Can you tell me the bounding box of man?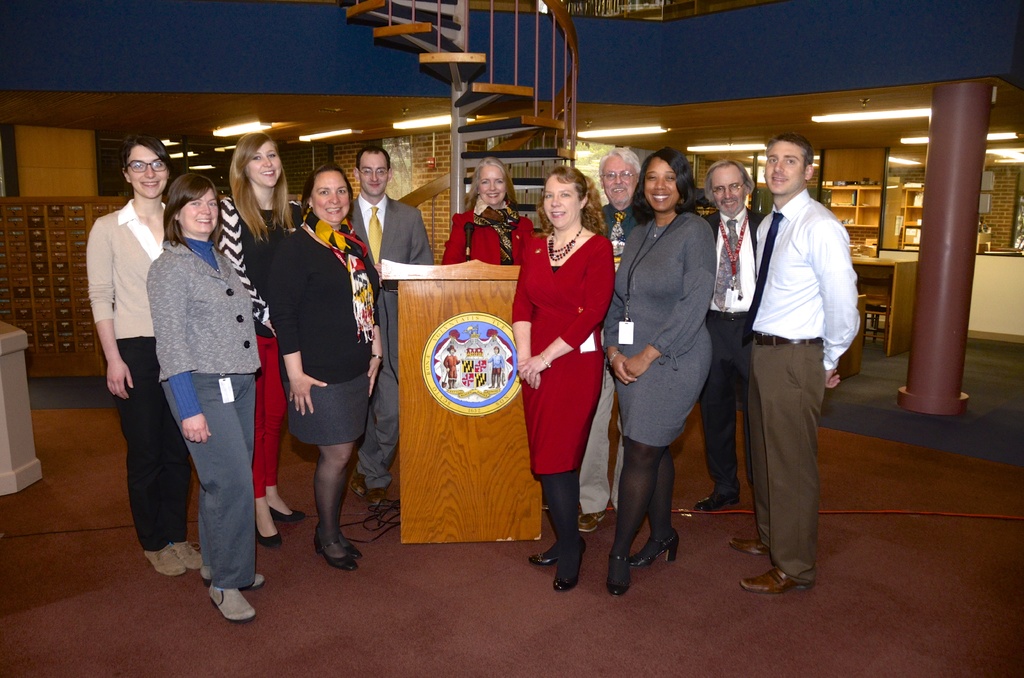
x1=695 y1=157 x2=766 y2=512.
